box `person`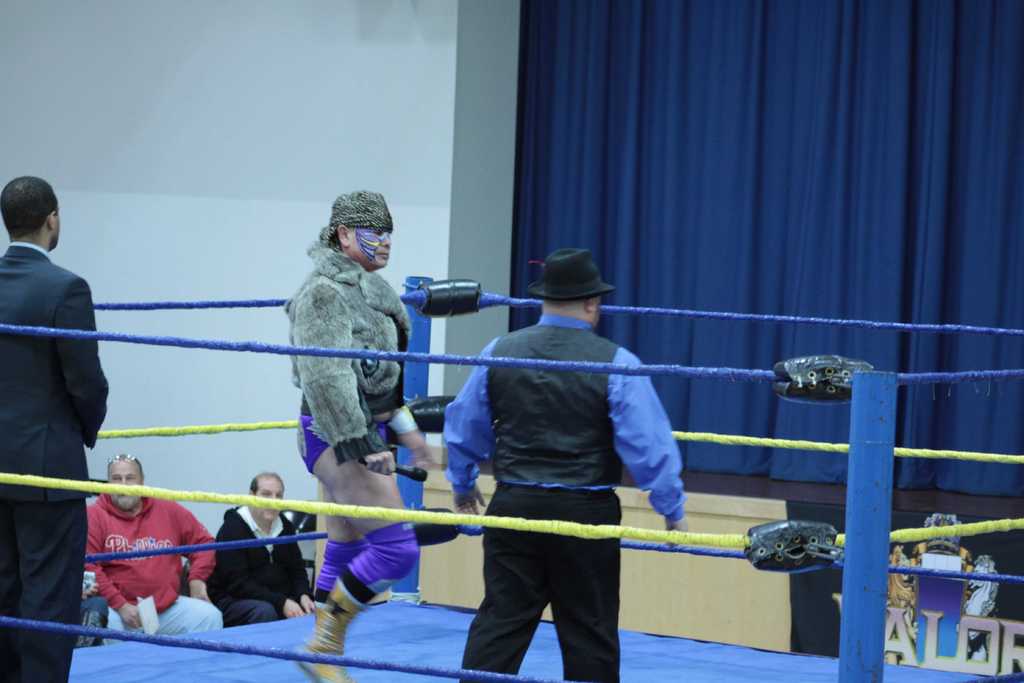
pyautogui.locateOnScreen(0, 167, 112, 682)
